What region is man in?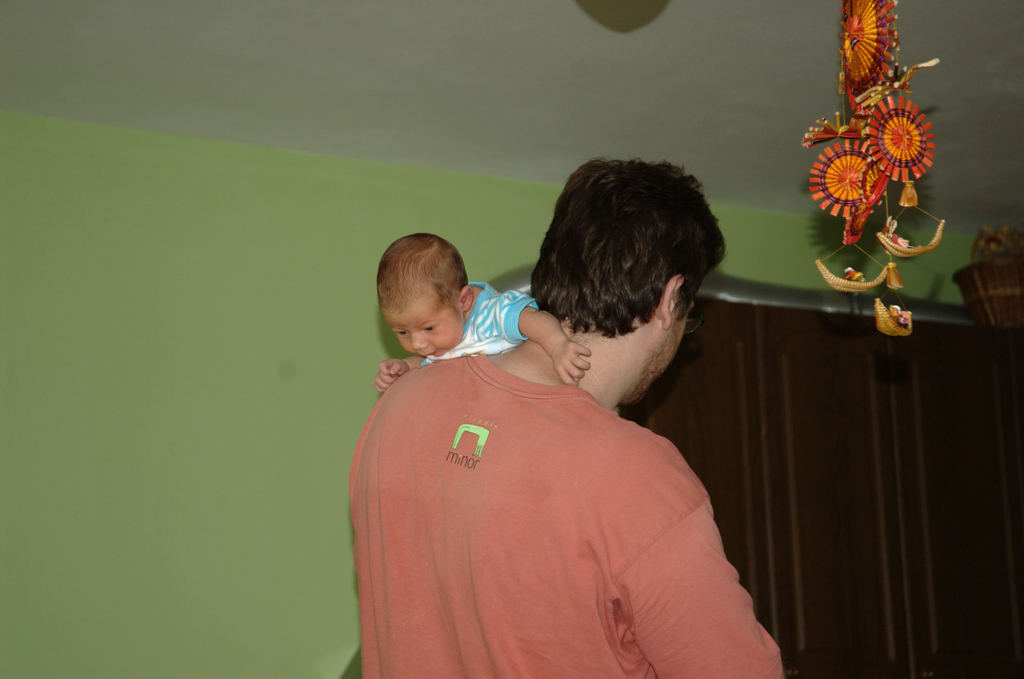
box(342, 161, 778, 678).
